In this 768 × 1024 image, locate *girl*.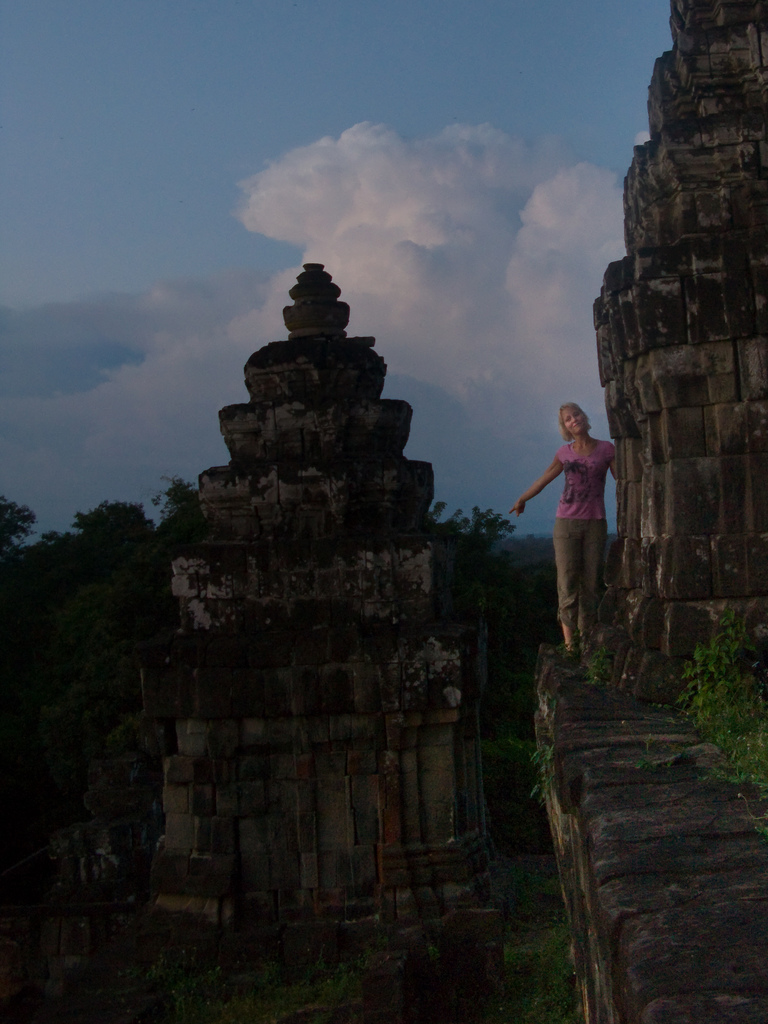
Bounding box: 506:399:628:652.
